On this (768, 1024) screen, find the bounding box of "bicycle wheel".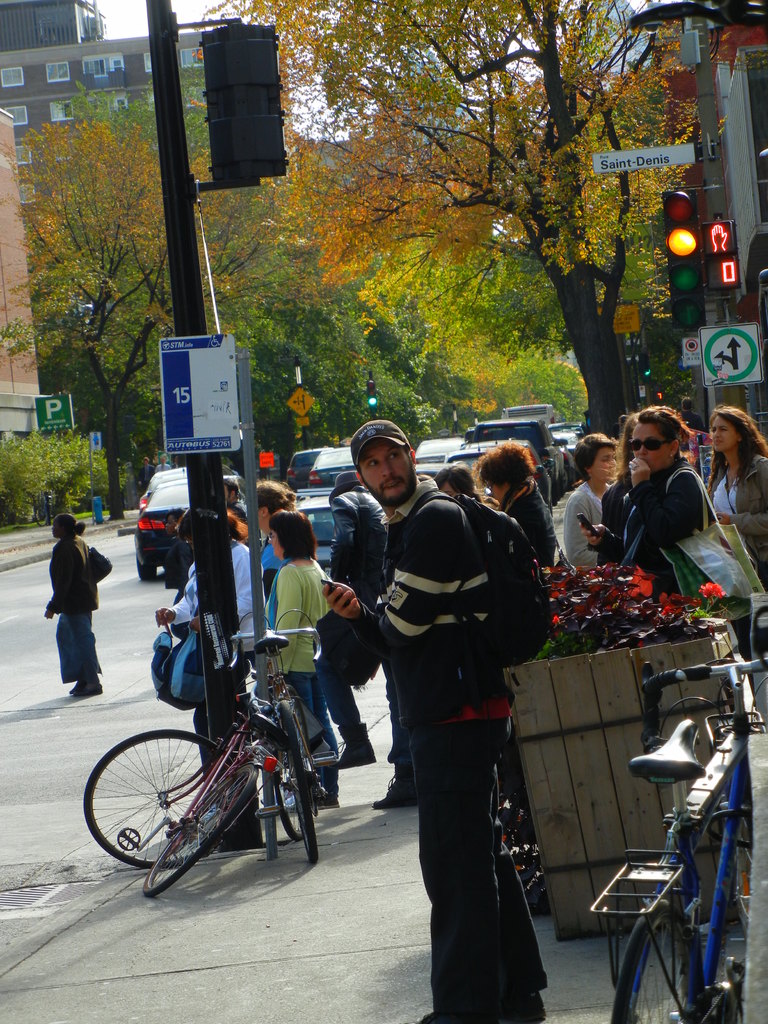
Bounding box: [268,696,324,870].
